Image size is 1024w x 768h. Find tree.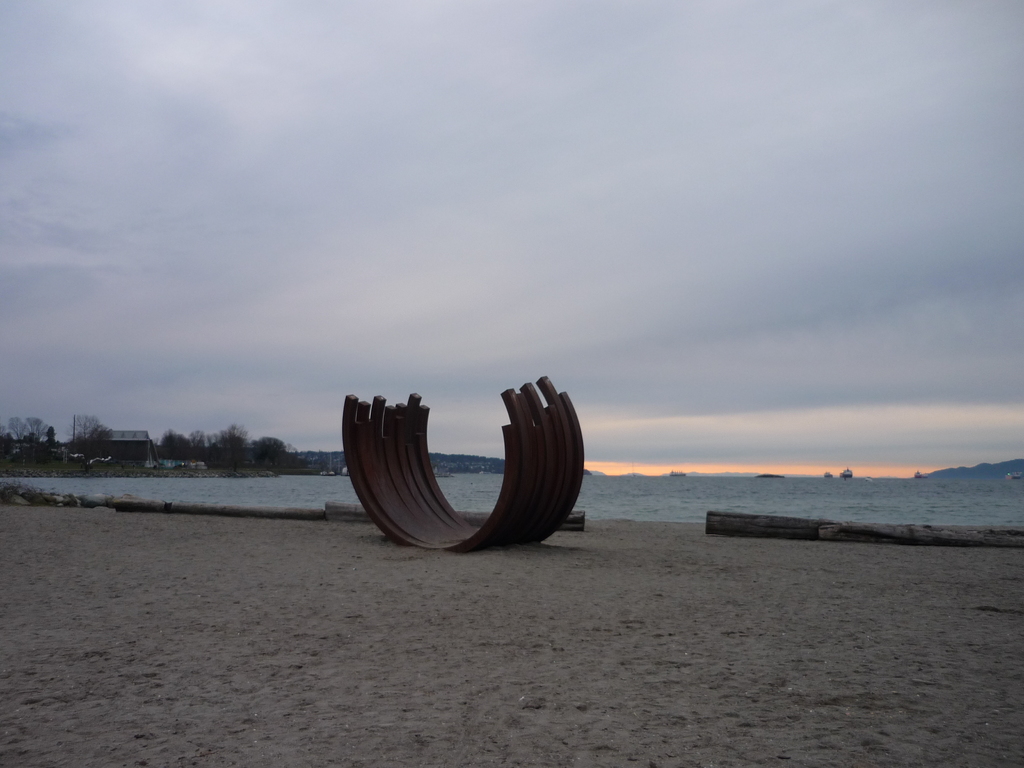
pyautogui.locateOnScreen(256, 431, 292, 468).
